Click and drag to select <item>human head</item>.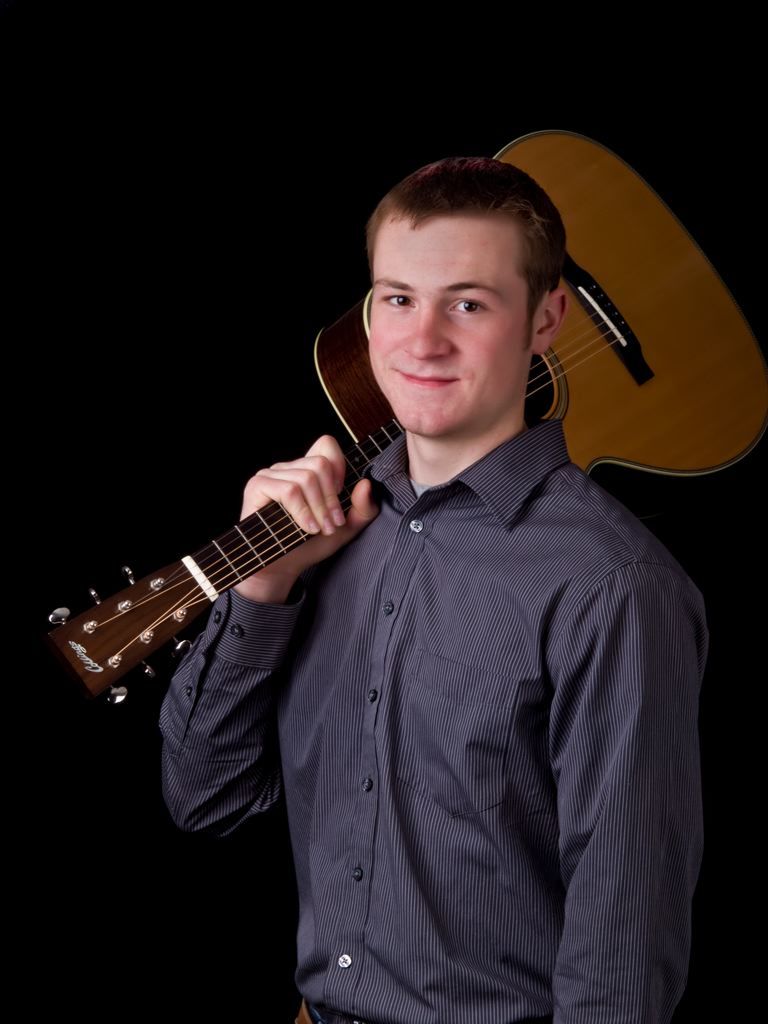
Selection: region(352, 153, 595, 429).
